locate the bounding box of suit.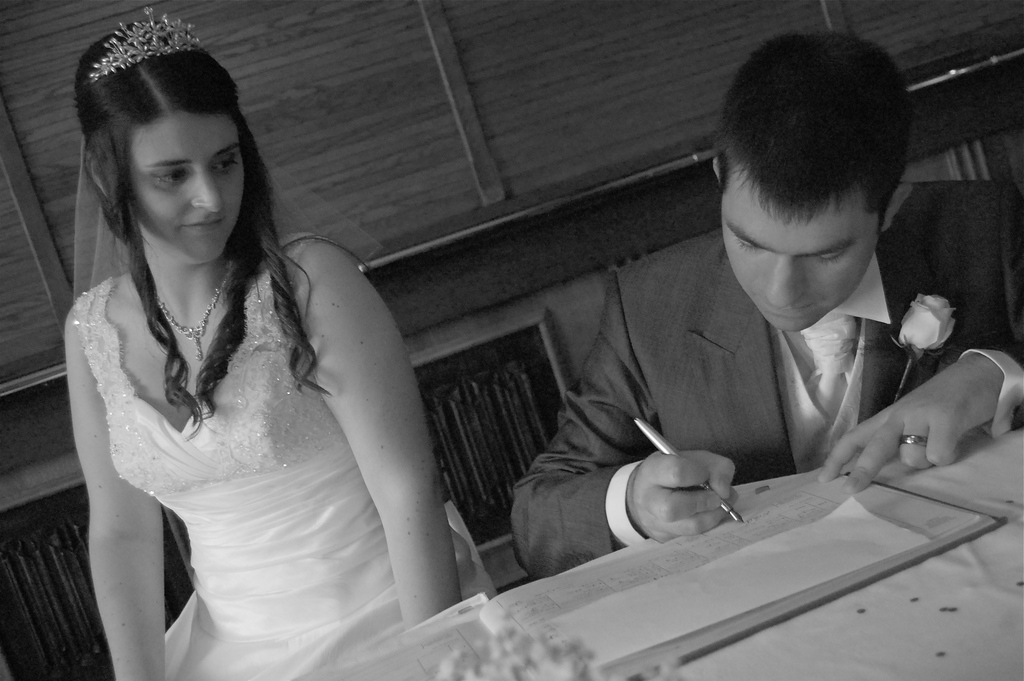
Bounding box: {"x1": 509, "y1": 185, "x2": 1023, "y2": 571}.
